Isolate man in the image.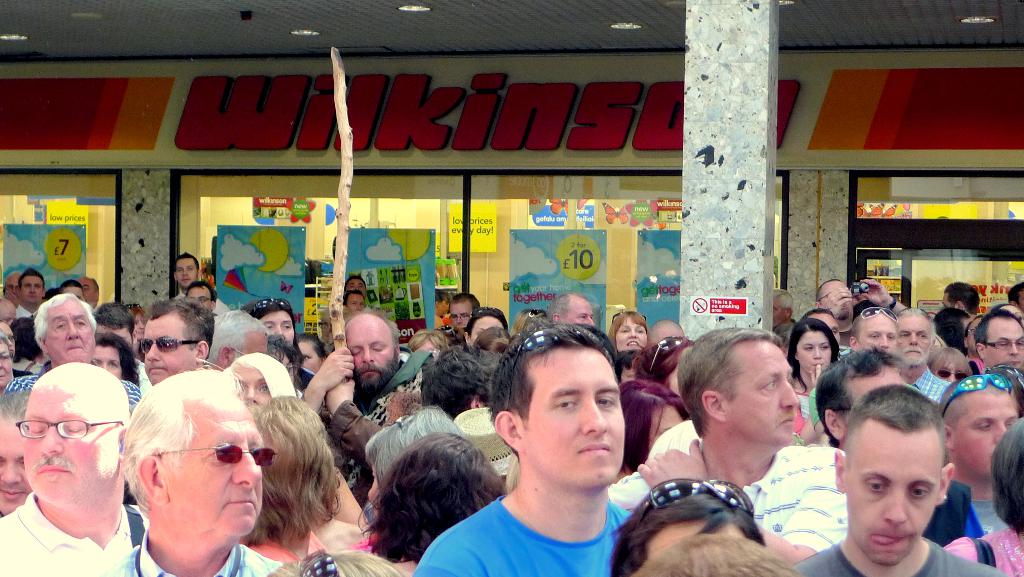
Isolated region: [0, 361, 143, 576].
